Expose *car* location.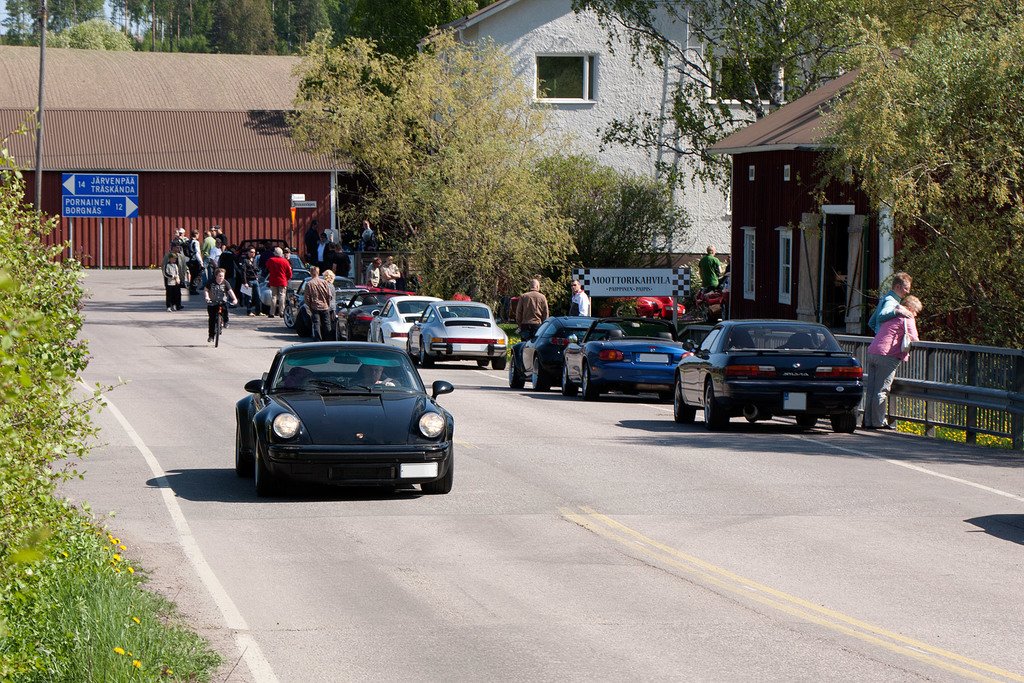
Exposed at <bbox>215, 238, 509, 371</bbox>.
